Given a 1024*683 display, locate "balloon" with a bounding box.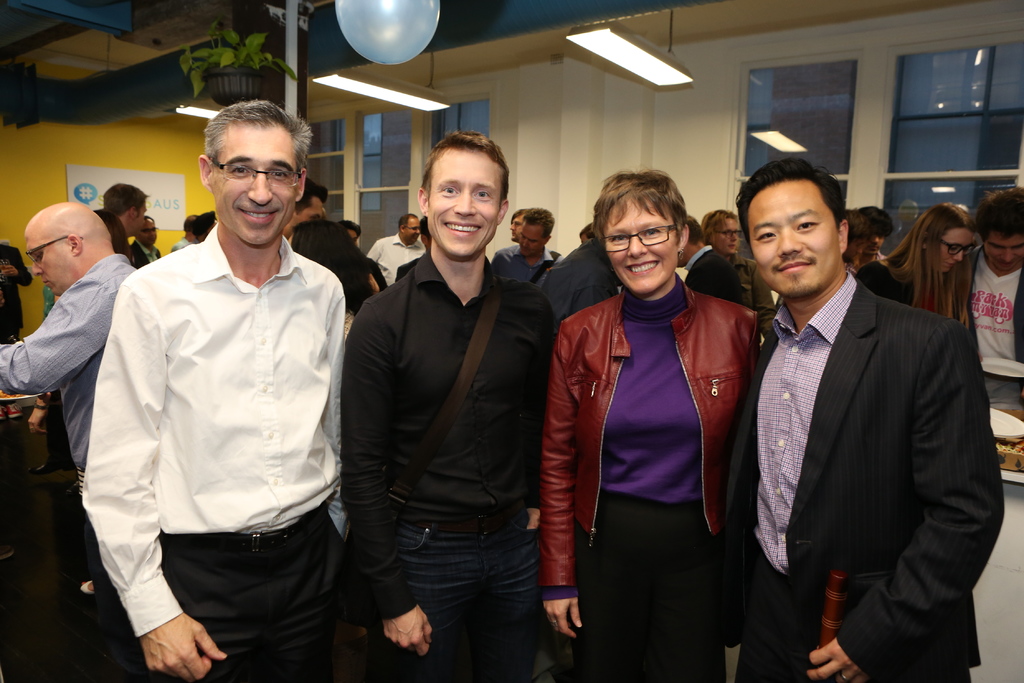
Located: box(331, 0, 445, 69).
